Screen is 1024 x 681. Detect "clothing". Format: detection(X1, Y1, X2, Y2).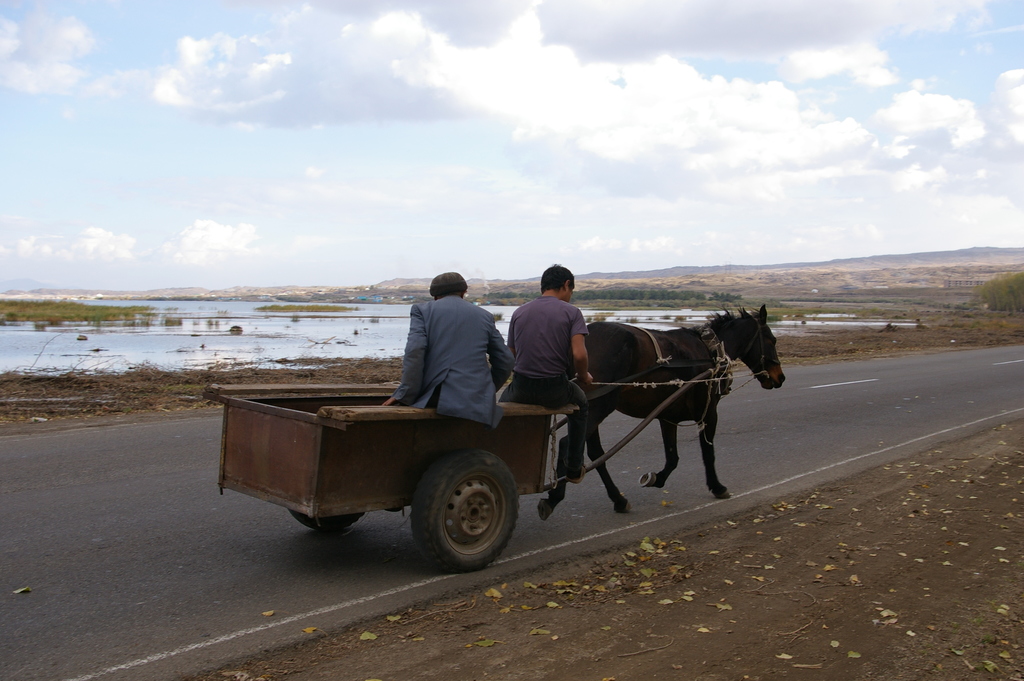
detection(505, 289, 590, 477).
